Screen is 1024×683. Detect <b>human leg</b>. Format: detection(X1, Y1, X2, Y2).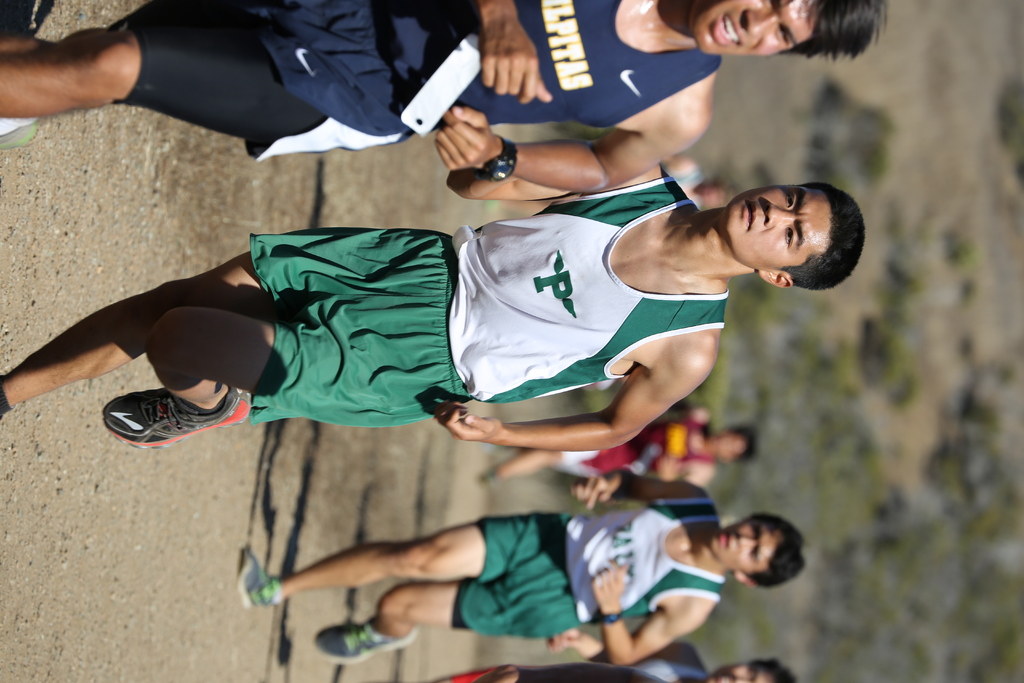
detection(230, 511, 564, 610).
